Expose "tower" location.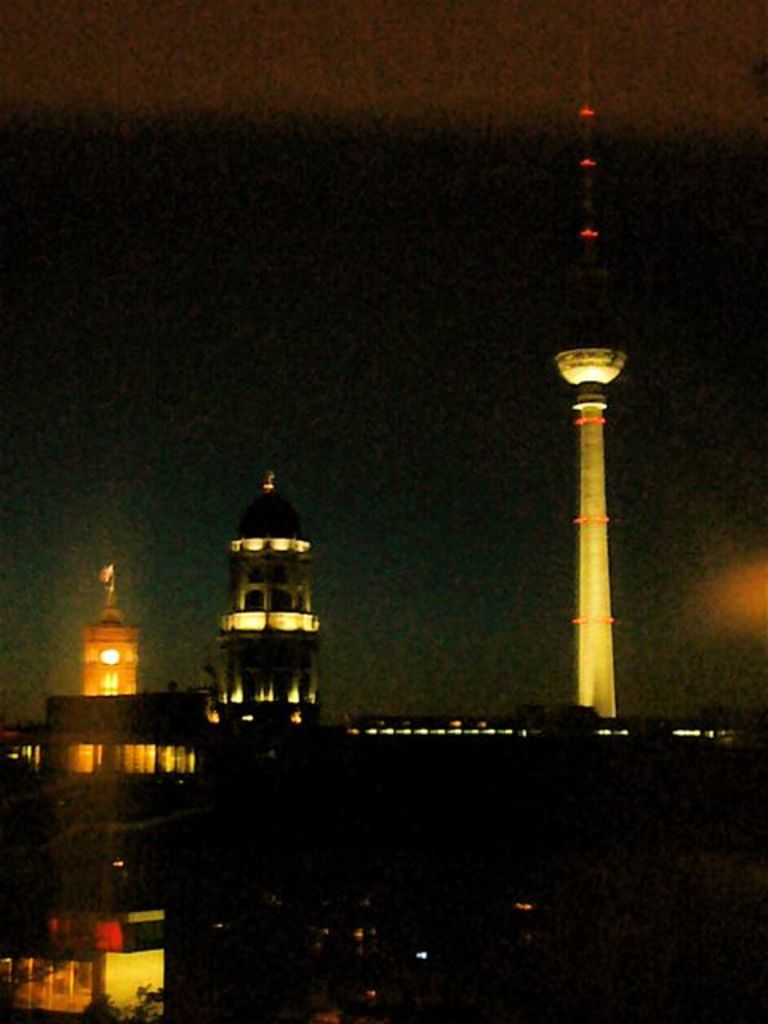
Exposed at locate(214, 474, 341, 746).
